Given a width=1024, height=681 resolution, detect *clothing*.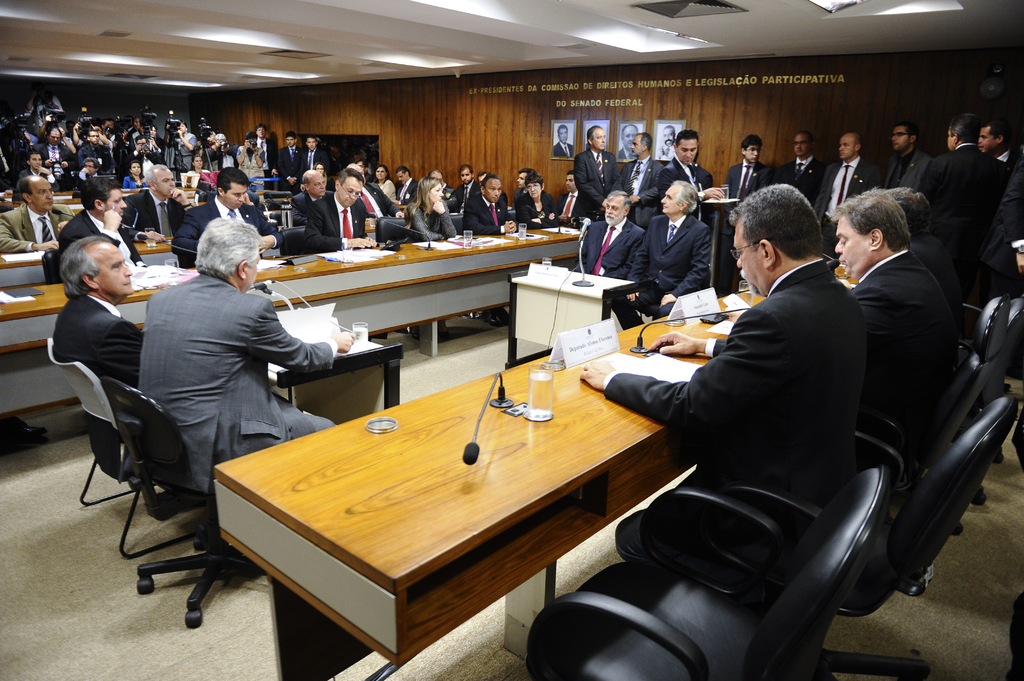
x1=916, y1=236, x2=961, y2=342.
